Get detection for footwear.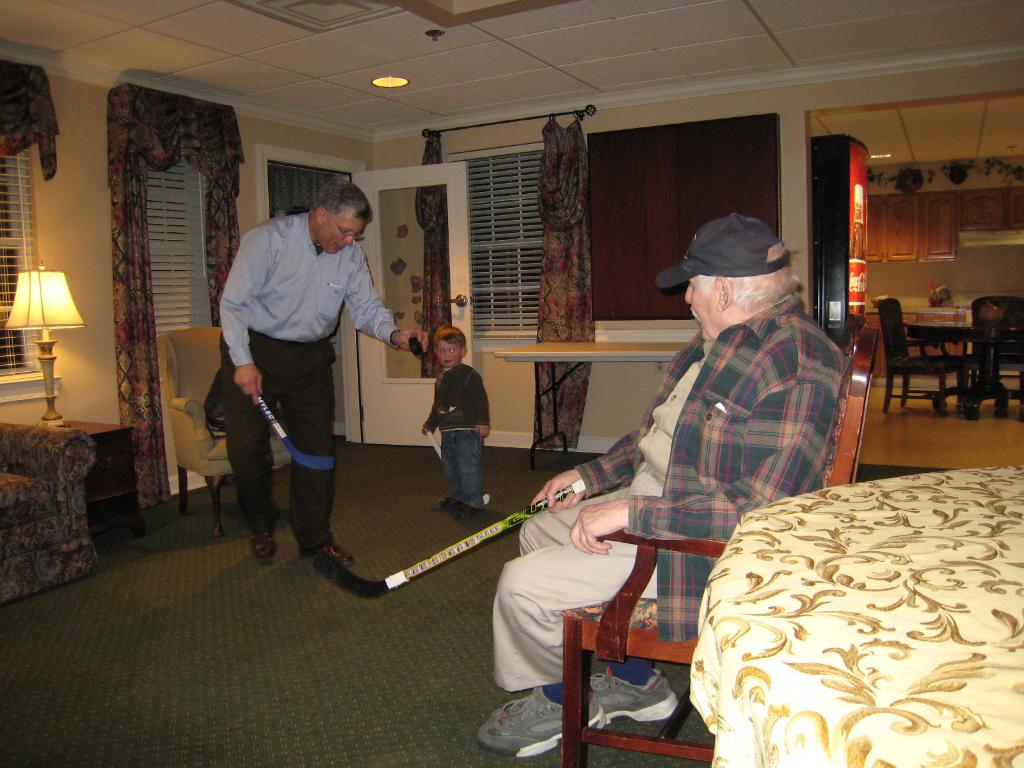
Detection: (478, 684, 605, 756).
